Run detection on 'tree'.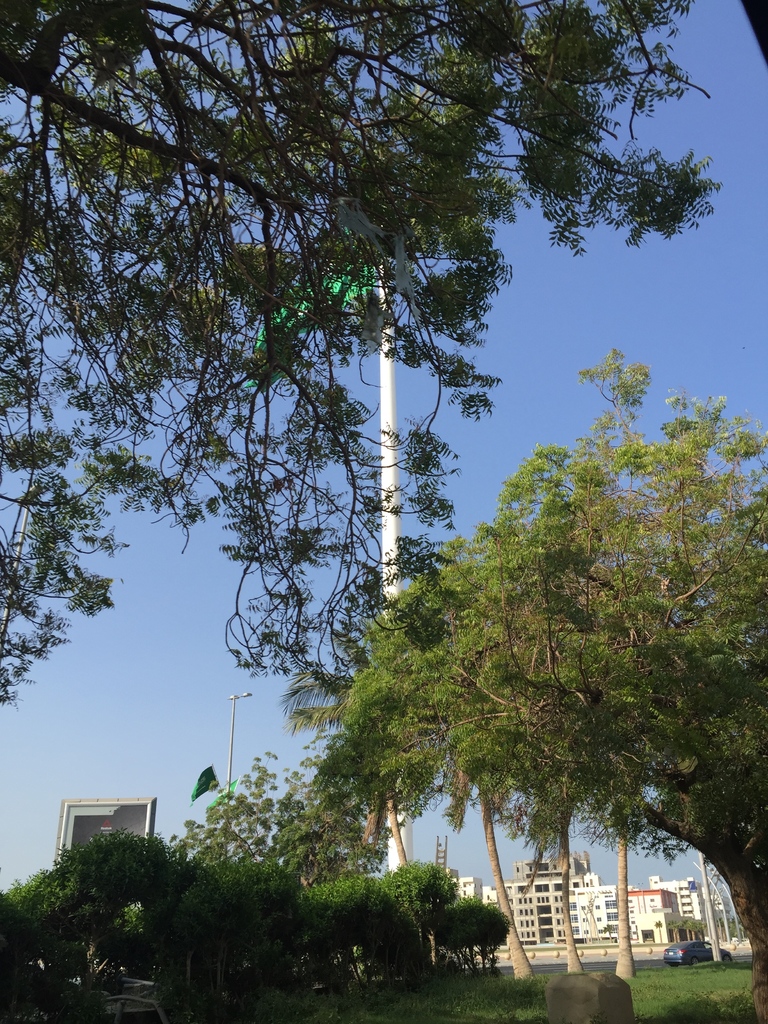
Result: [left=366, top=345, right=767, bottom=1023].
